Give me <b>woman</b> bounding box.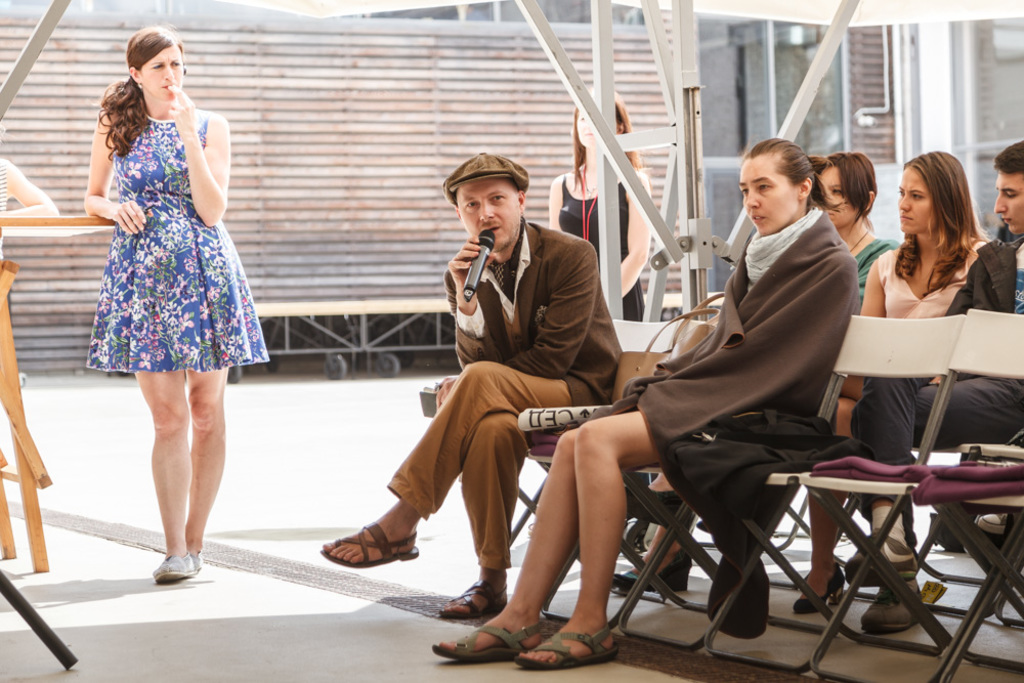
(x1=680, y1=146, x2=893, y2=682).
